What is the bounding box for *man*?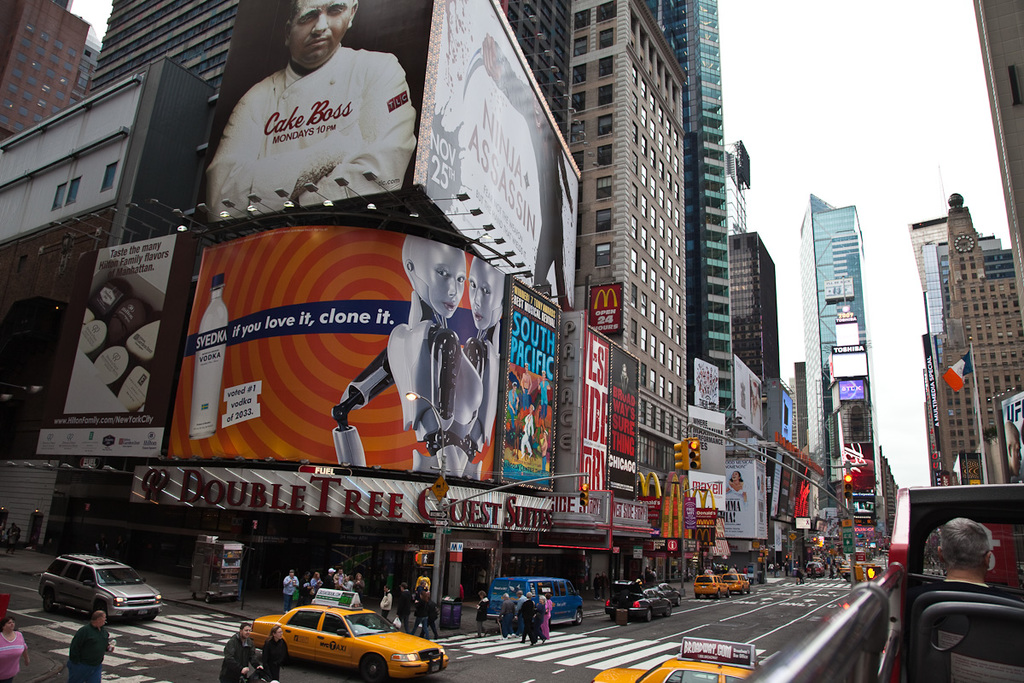
[515, 588, 527, 636].
